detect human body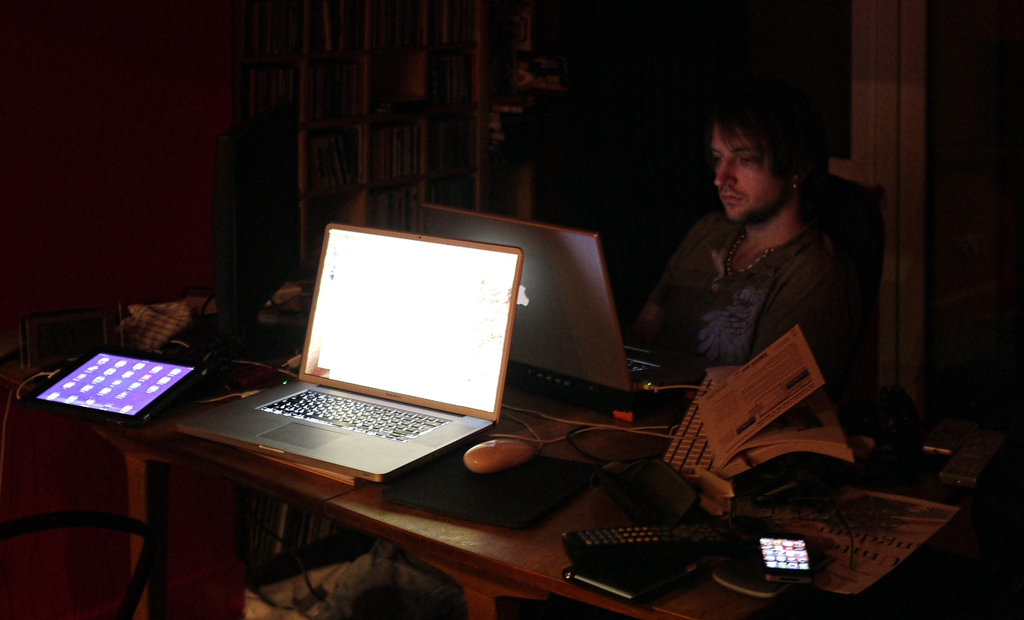
box=[626, 104, 868, 404]
